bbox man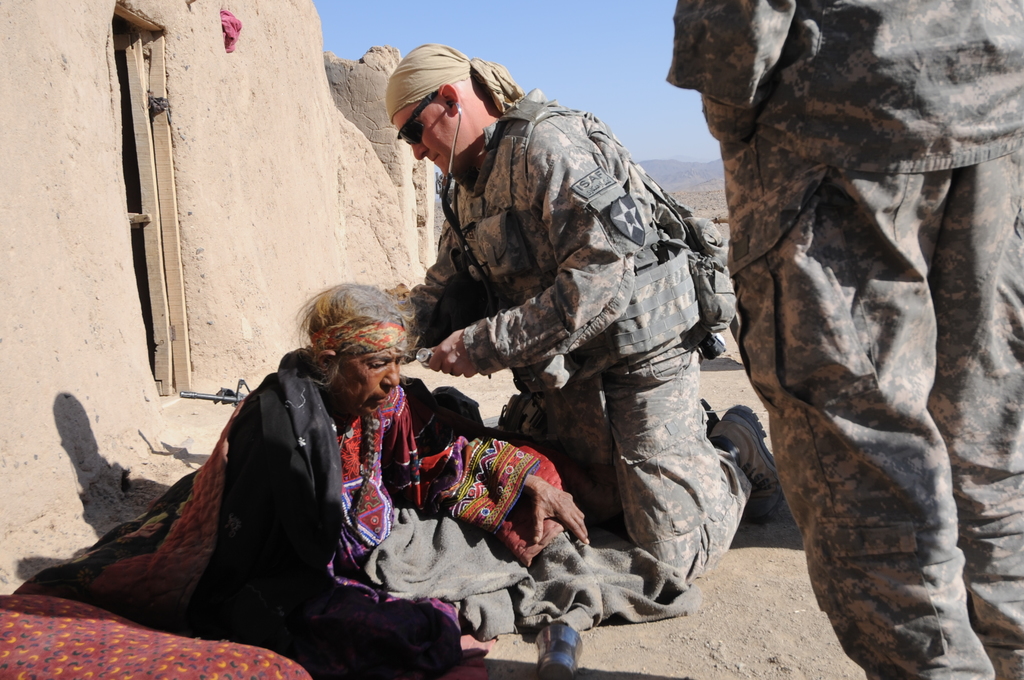
{"x1": 387, "y1": 47, "x2": 756, "y2": 622}
